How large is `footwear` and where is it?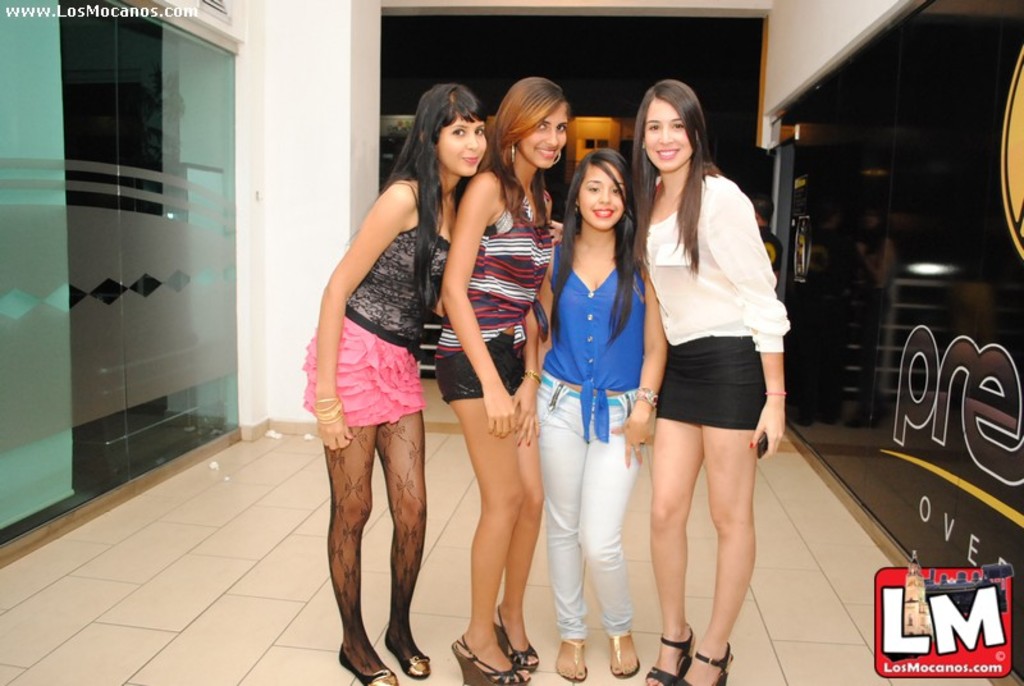
Bounding box: region(556, 640, 588, 683).
